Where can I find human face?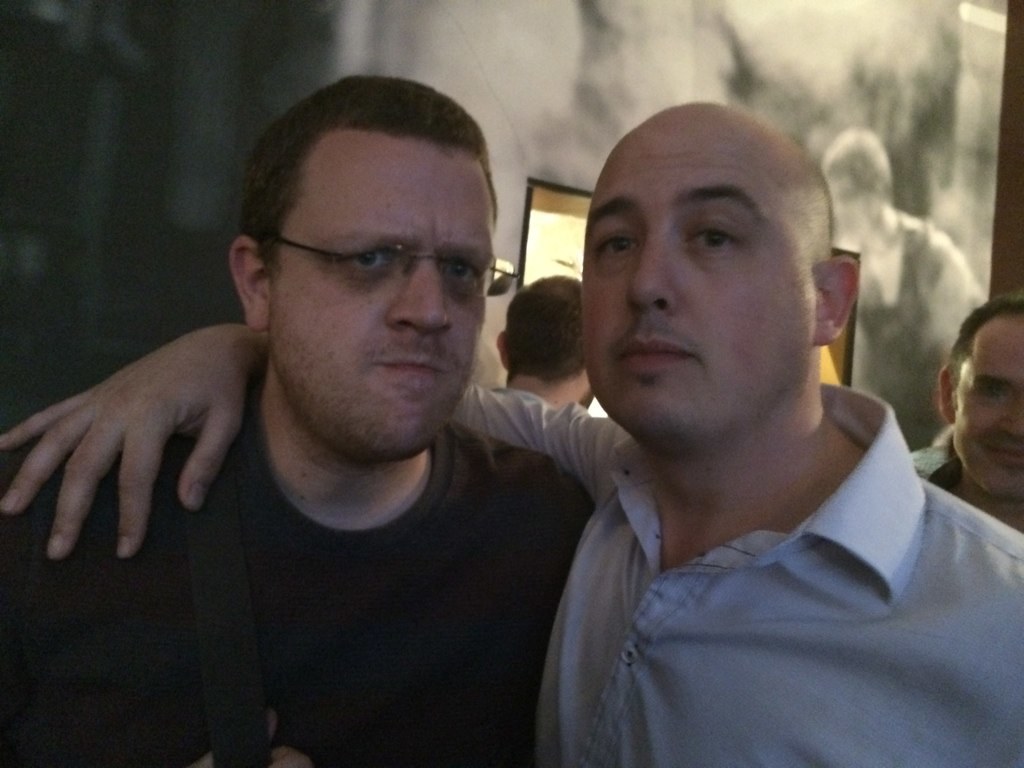
You can find it at bbox(954, 317, 1023, 498).
